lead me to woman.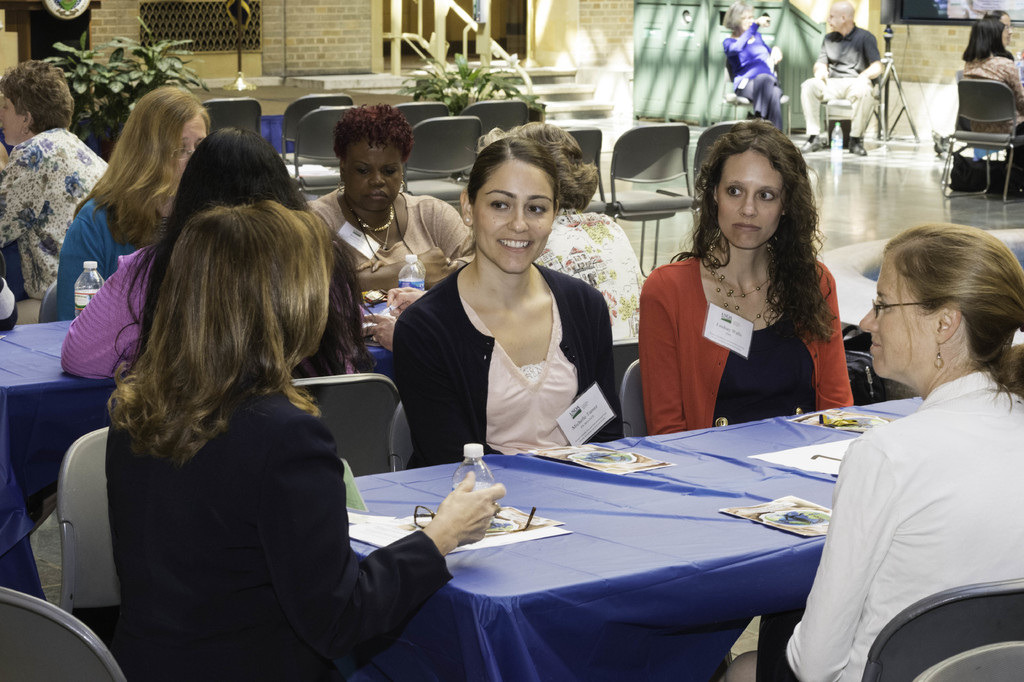
Lead to <bbox>721, 0, 788, 138</bbox>.
